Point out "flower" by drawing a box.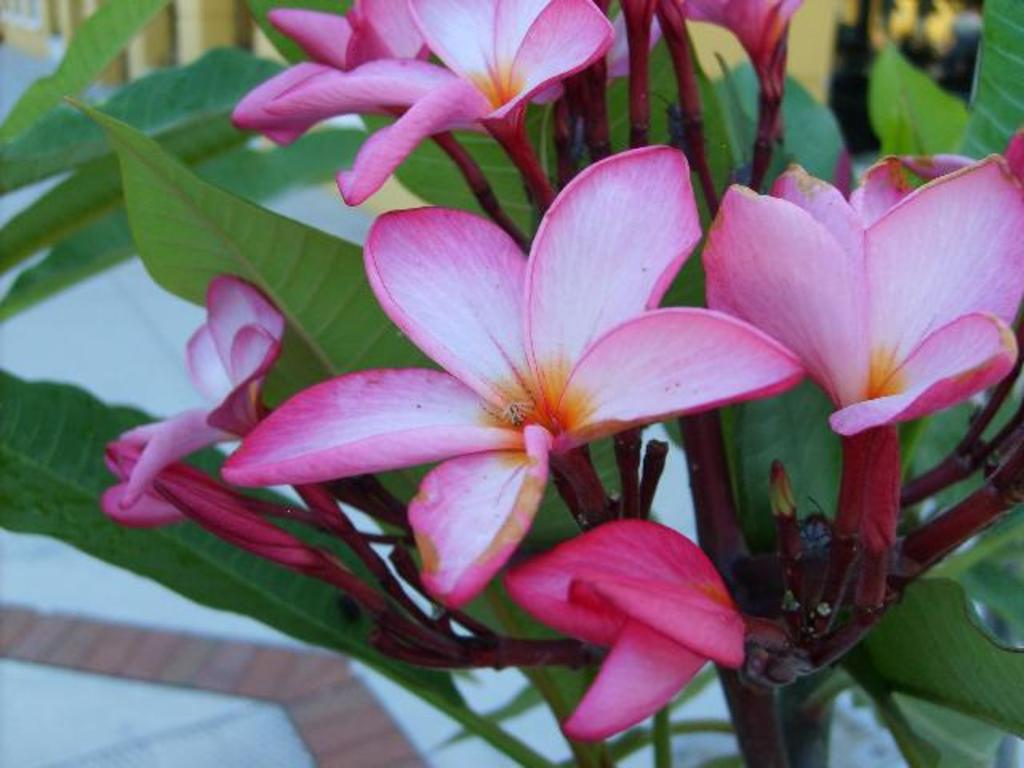
(120, 275, 288, 494).
